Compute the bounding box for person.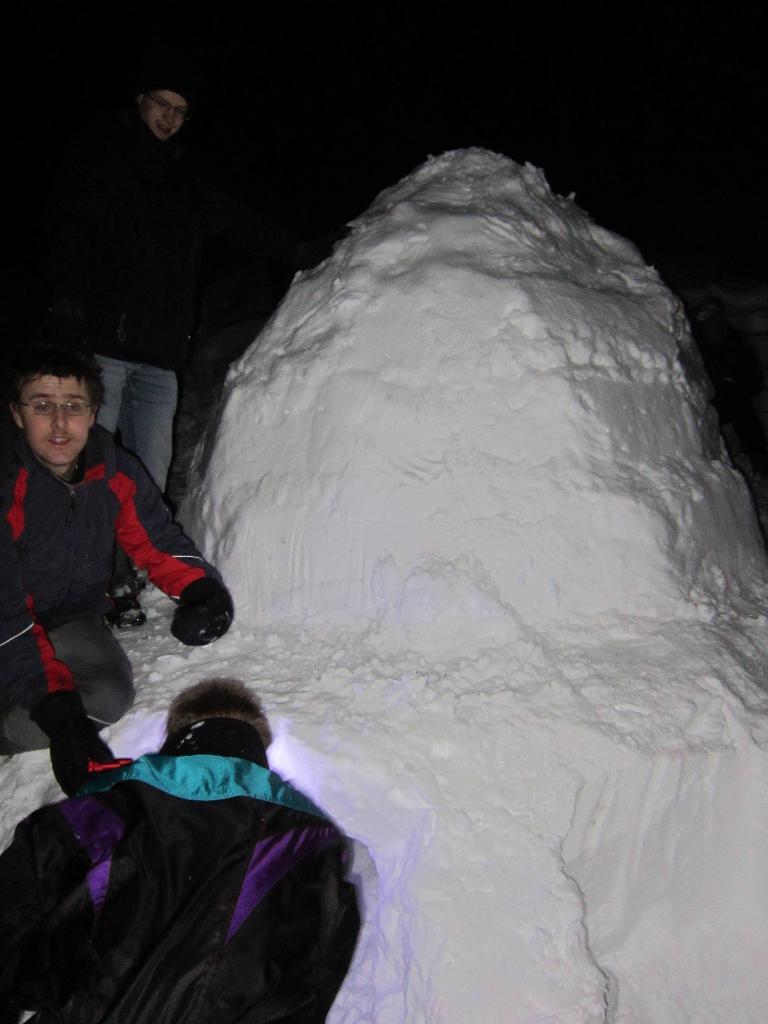
{"left": 129, "top": 78, "right": 194, "bottom": 145}.
